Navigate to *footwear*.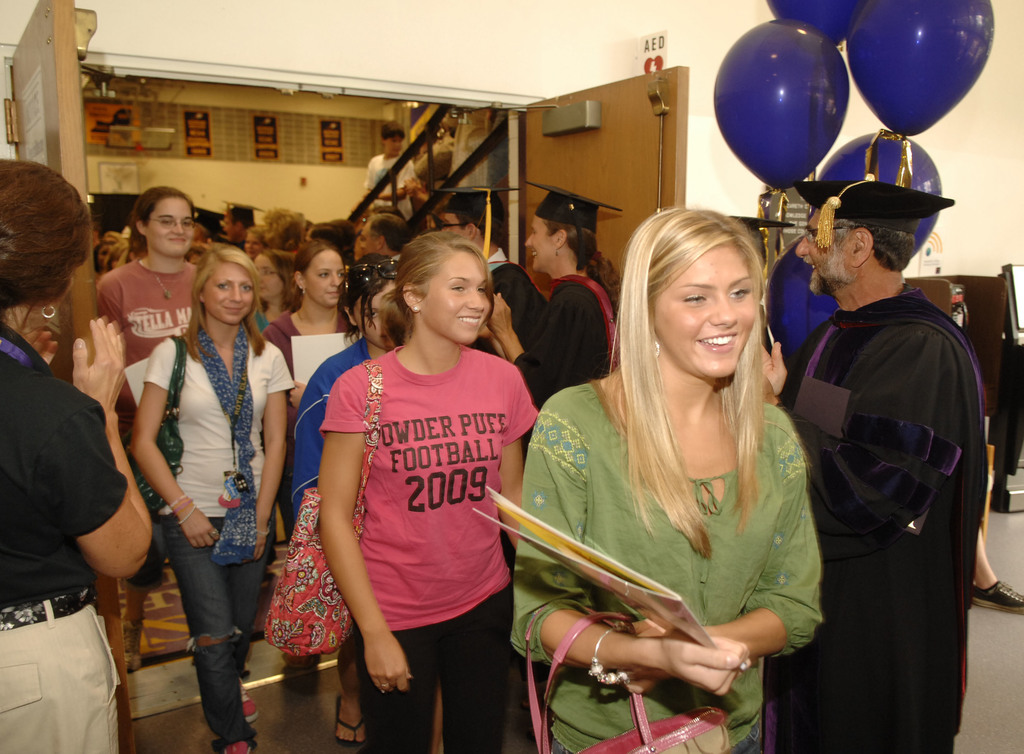
Navigation target: 973/575/1023/613.
